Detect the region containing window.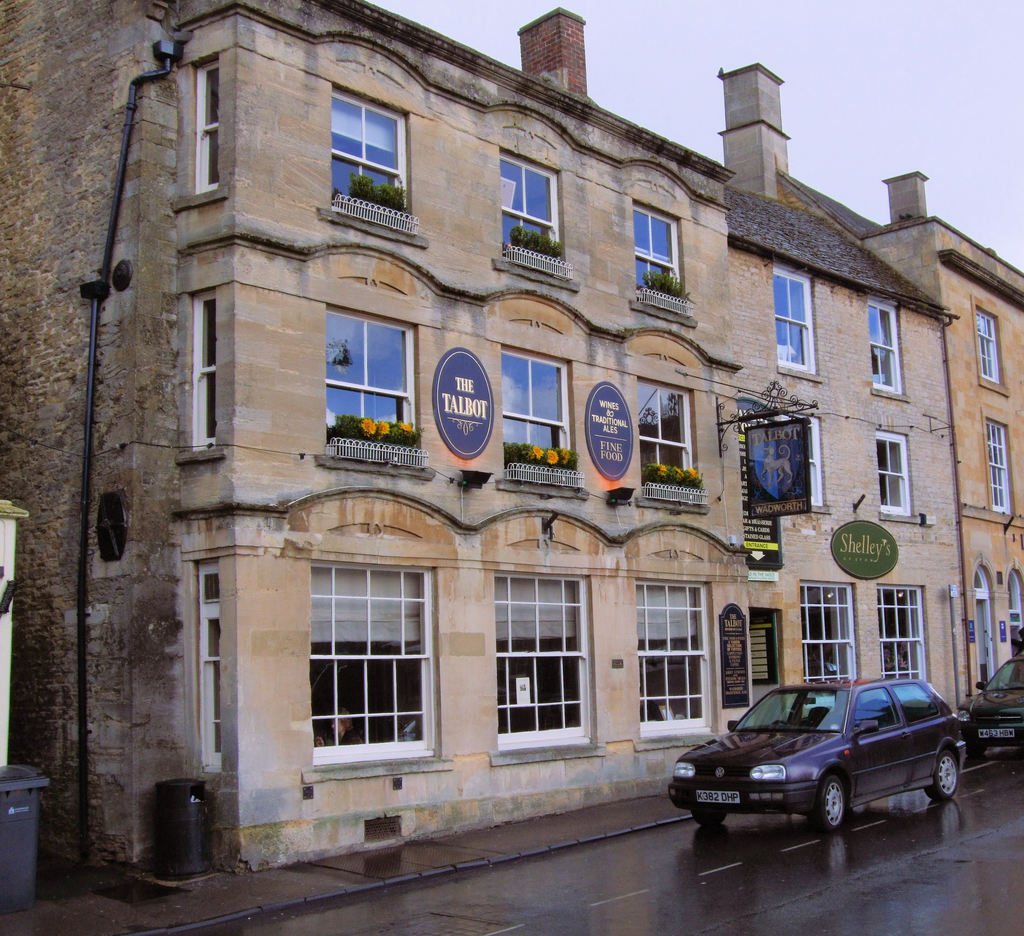
[x1=194, y1=564, x2=220, y2=778].
